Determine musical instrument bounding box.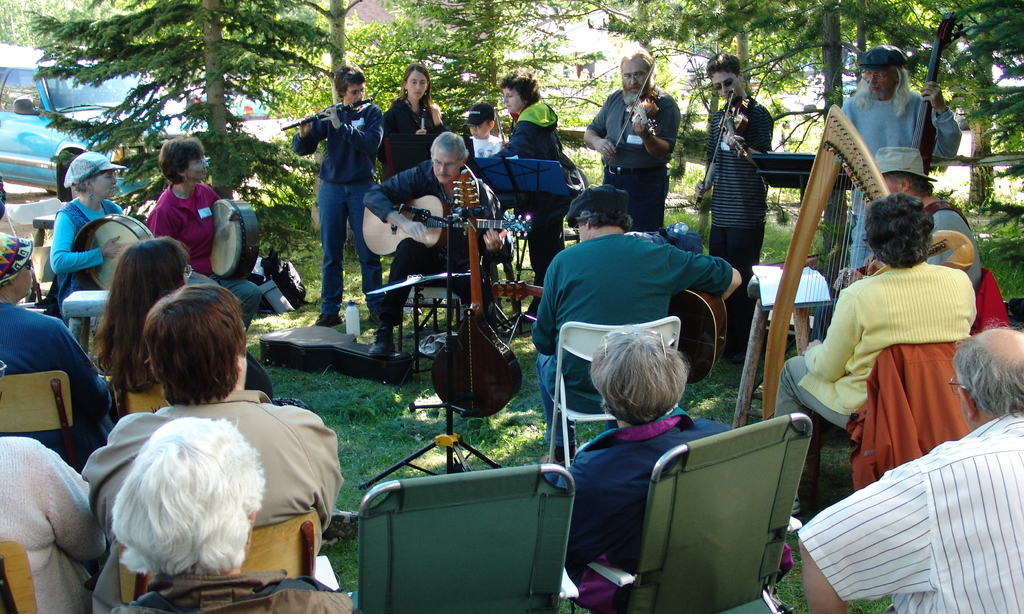
Determined: [285, 98, 368, 131].
